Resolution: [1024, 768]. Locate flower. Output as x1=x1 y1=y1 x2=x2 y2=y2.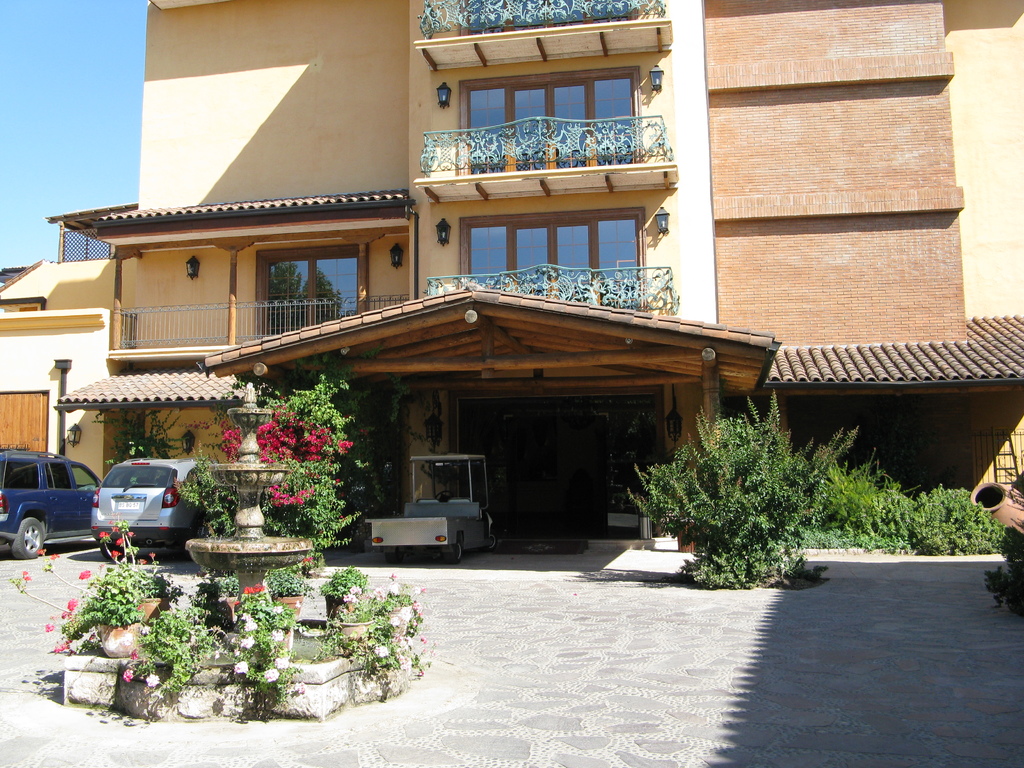
x1=60 y1=607 x2=70 y2=620.
